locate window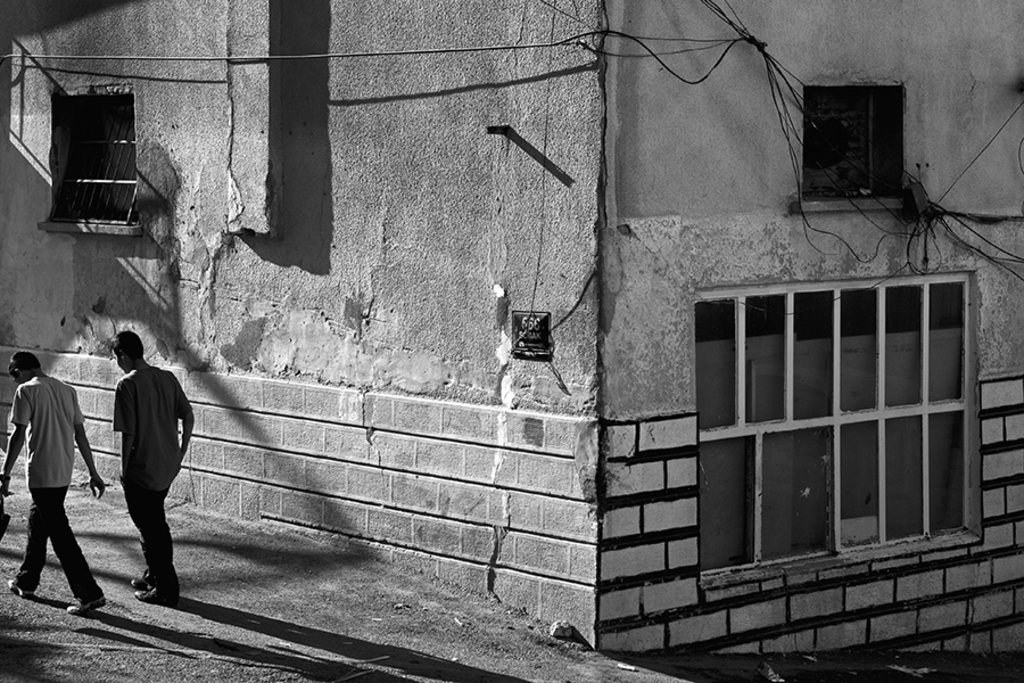
930/409/980/528
